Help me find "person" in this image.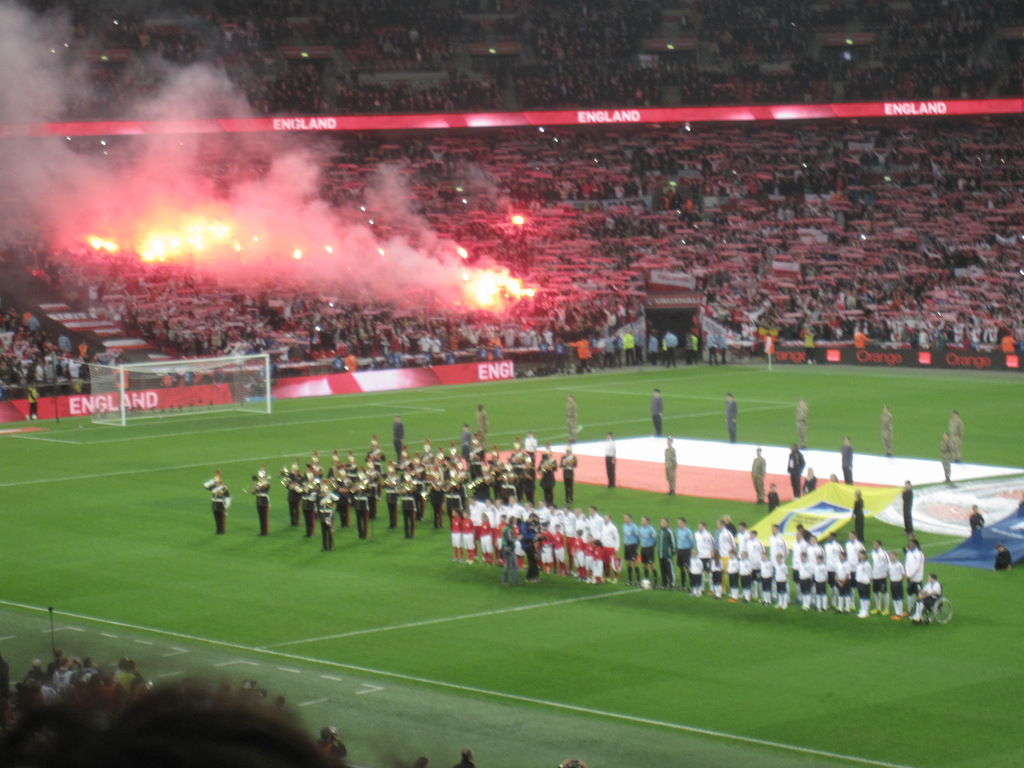
Found it: 408,449,425,519.
